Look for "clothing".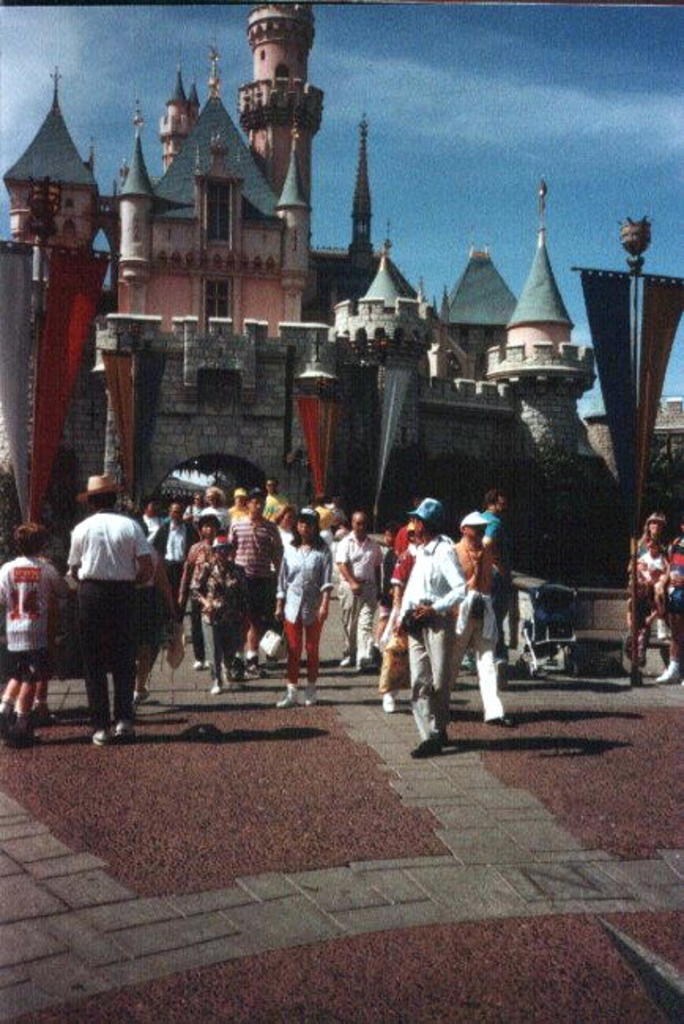
Found: locate(184, 564, 247, 673).
